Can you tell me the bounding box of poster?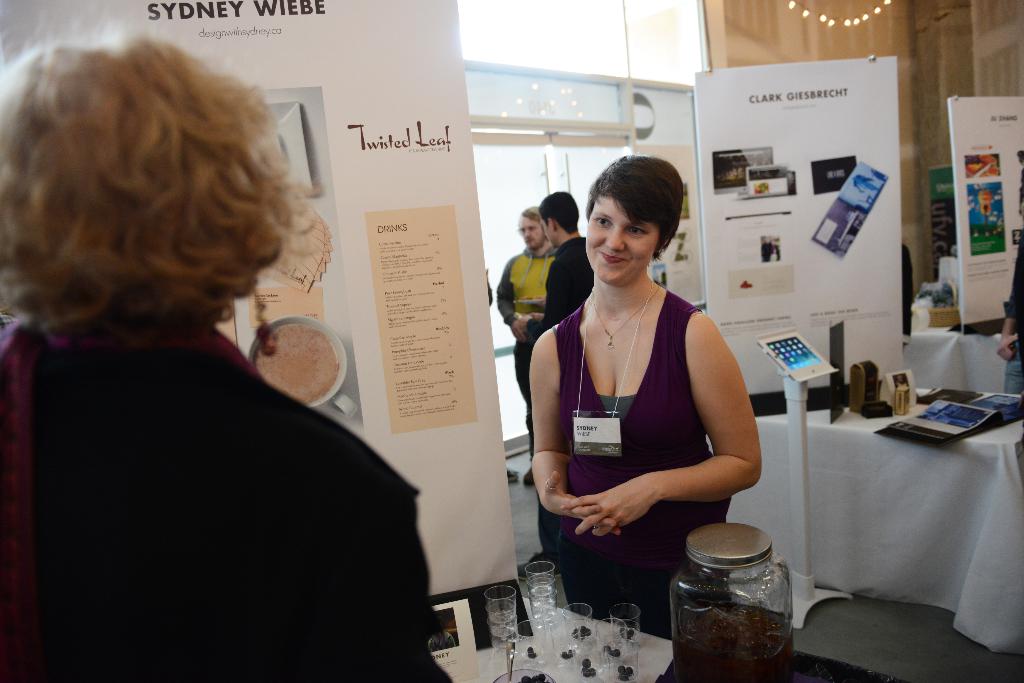
l=0, t=0, r=527, b=596.
